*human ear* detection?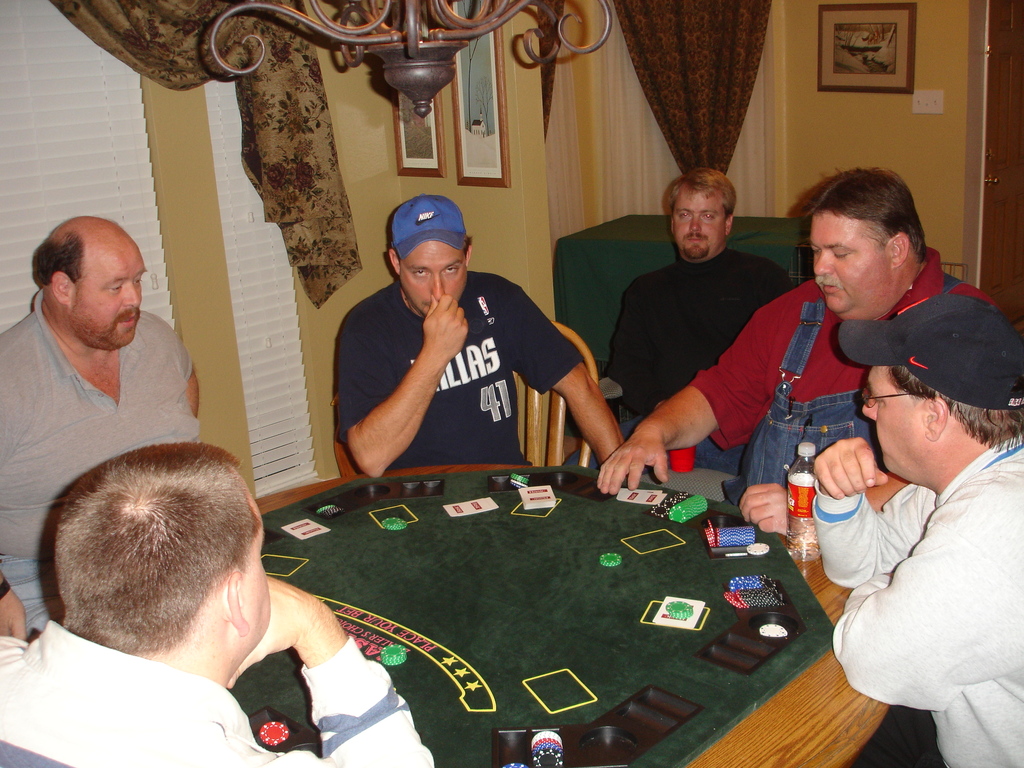
pyautogui.locateOnScreen(922, 399, 948, 442)
